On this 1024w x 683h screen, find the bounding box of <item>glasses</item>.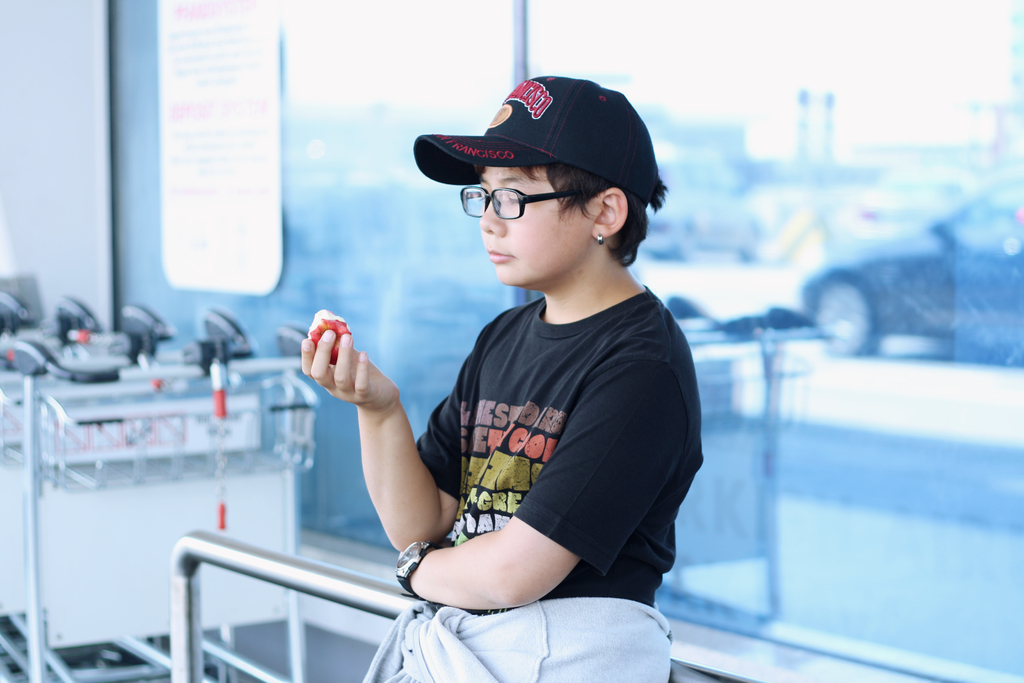
Bounding box: detection(456, 183, 598, 222).
